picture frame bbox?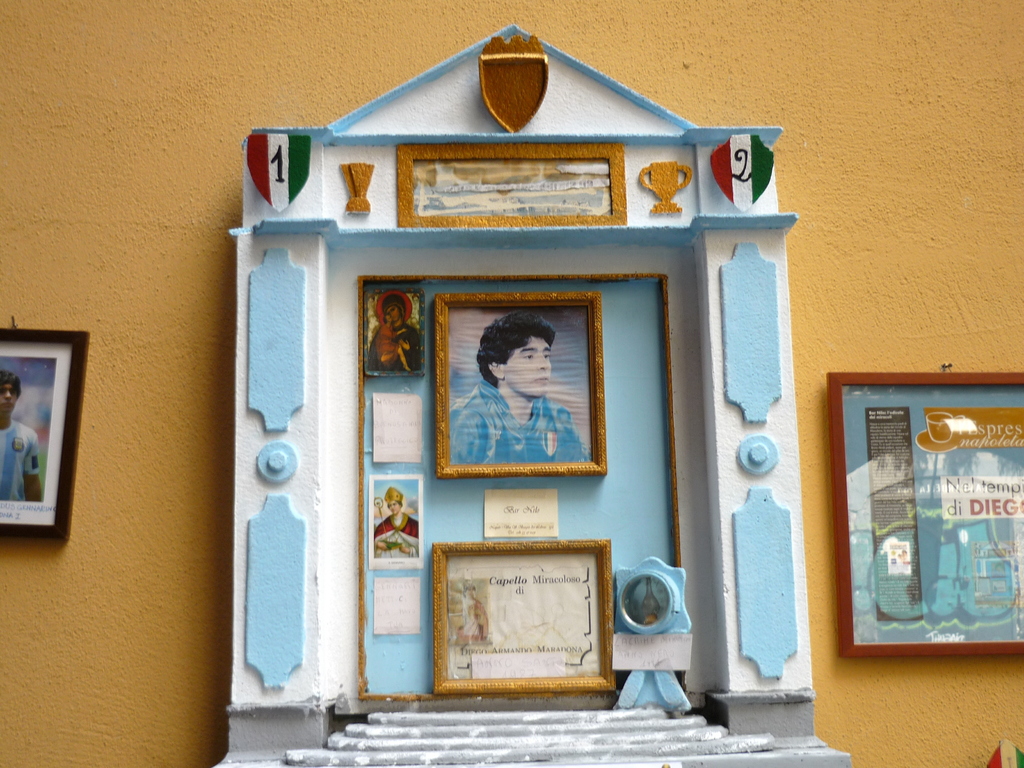
362, 284, 428, 388
